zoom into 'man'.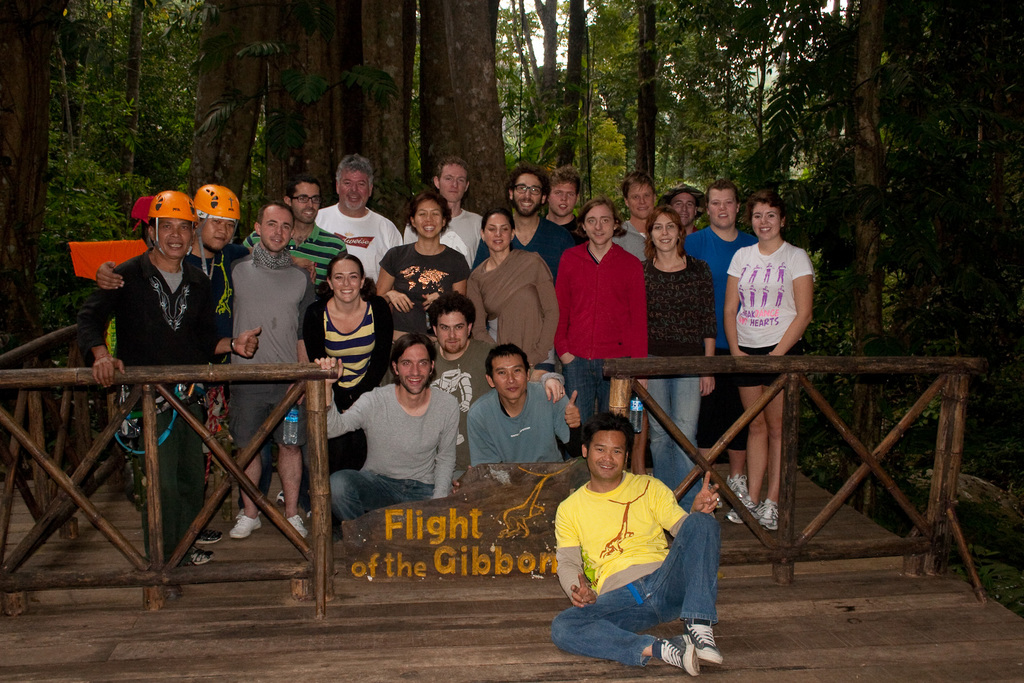
Zoom target: [x1=76, y1=186, x2=264, y2=598].
